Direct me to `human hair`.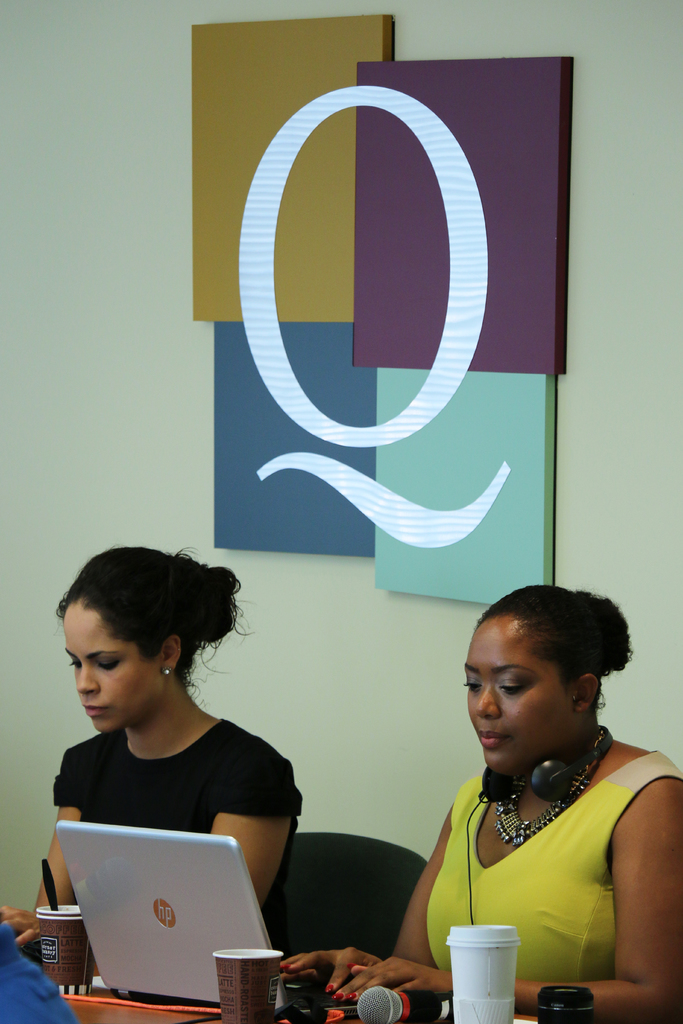
Direction: pyautogui.locateOnScreen(473, 586, 628, 691).
